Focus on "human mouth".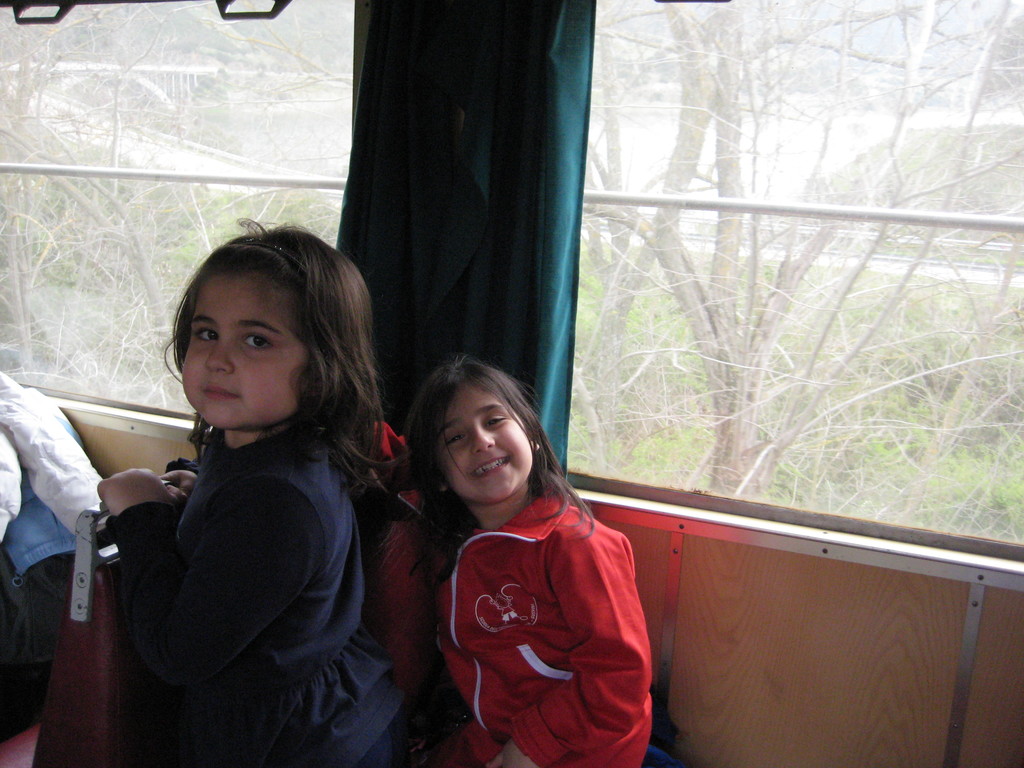
Focused at bbox(198, 380, 242, 408).
